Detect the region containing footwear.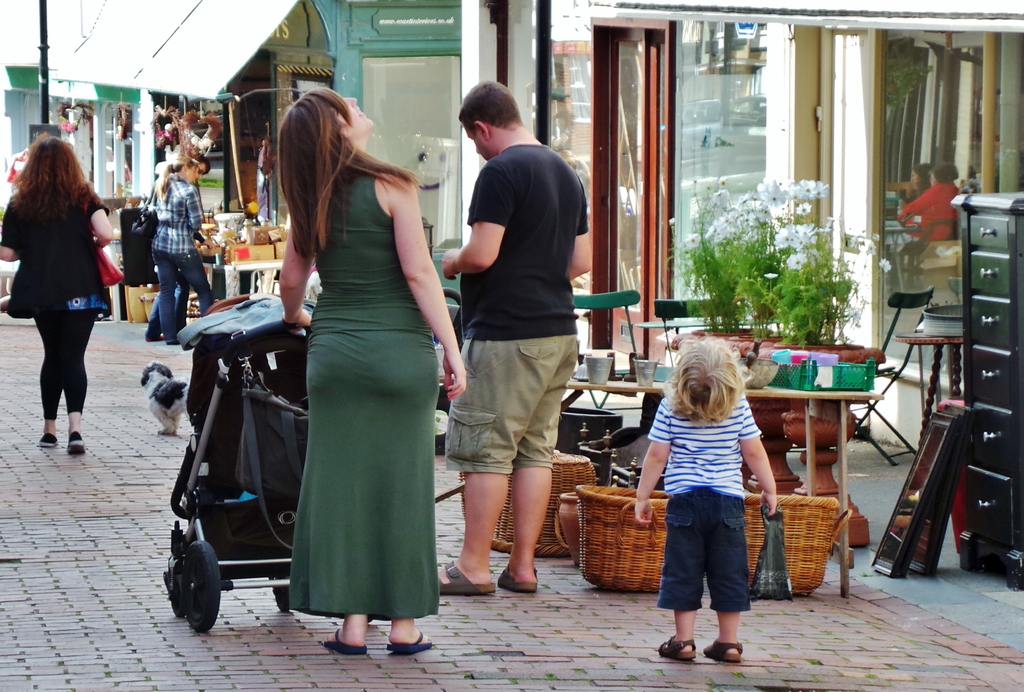
Rect(659, 634, 698, 661).
